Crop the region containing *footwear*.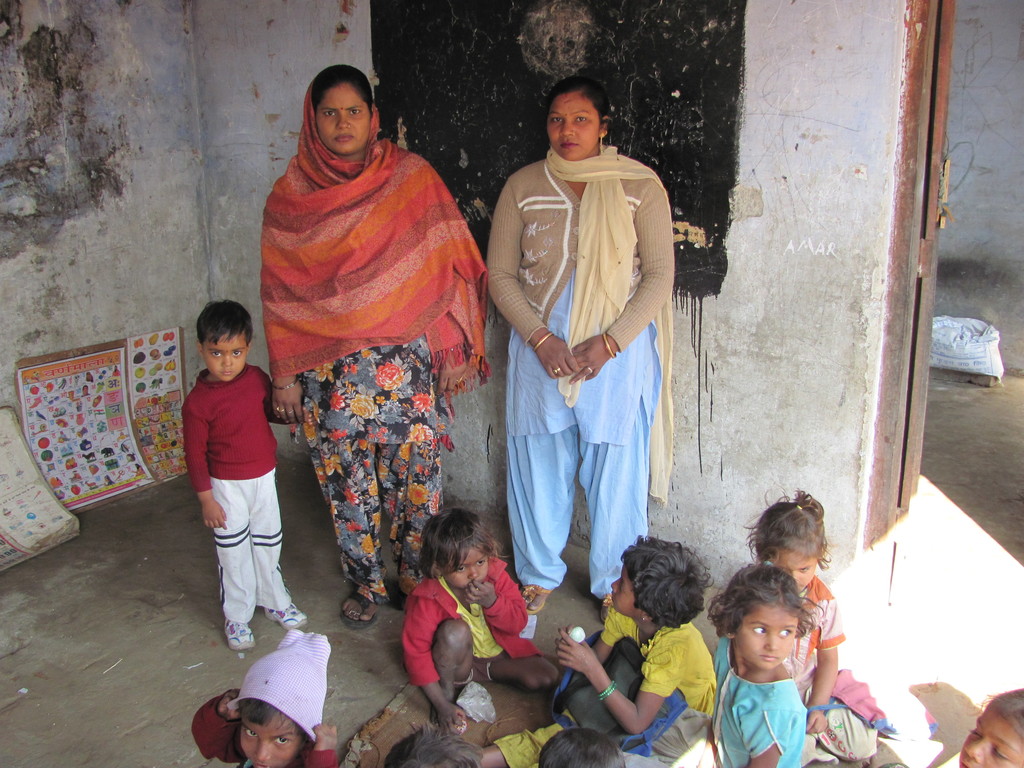
Crop region: pyautogui.locateOnScreen(600, 593, 614, 622).
